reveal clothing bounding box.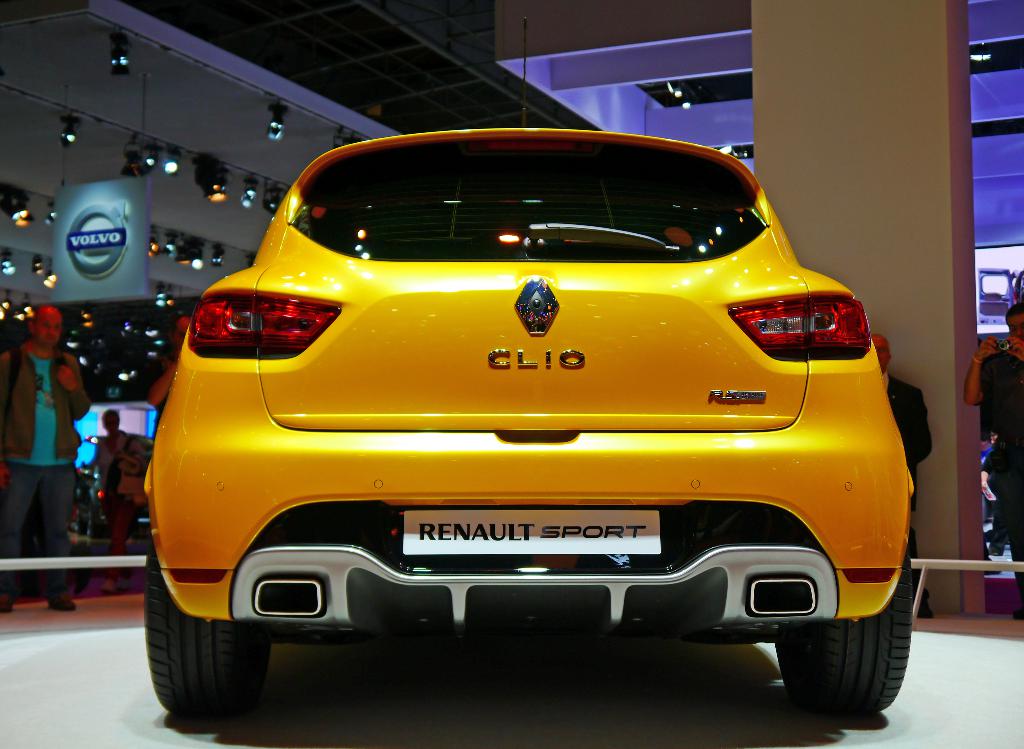
Revealed: box(94, 428, 144, 578).
